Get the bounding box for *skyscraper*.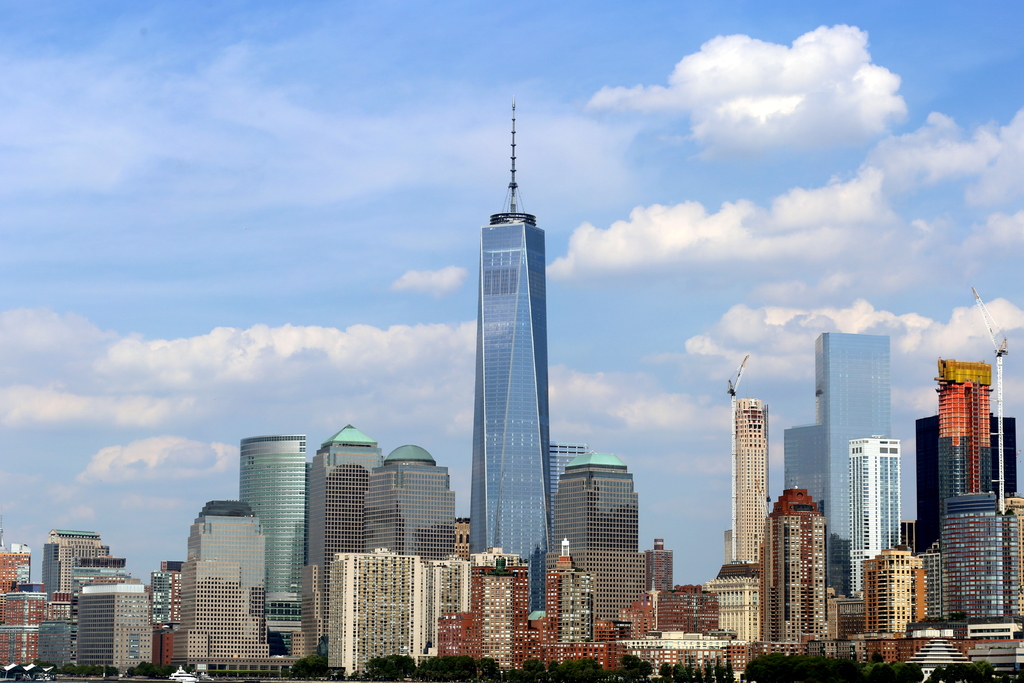
crop(728, 398, 776, 641).
